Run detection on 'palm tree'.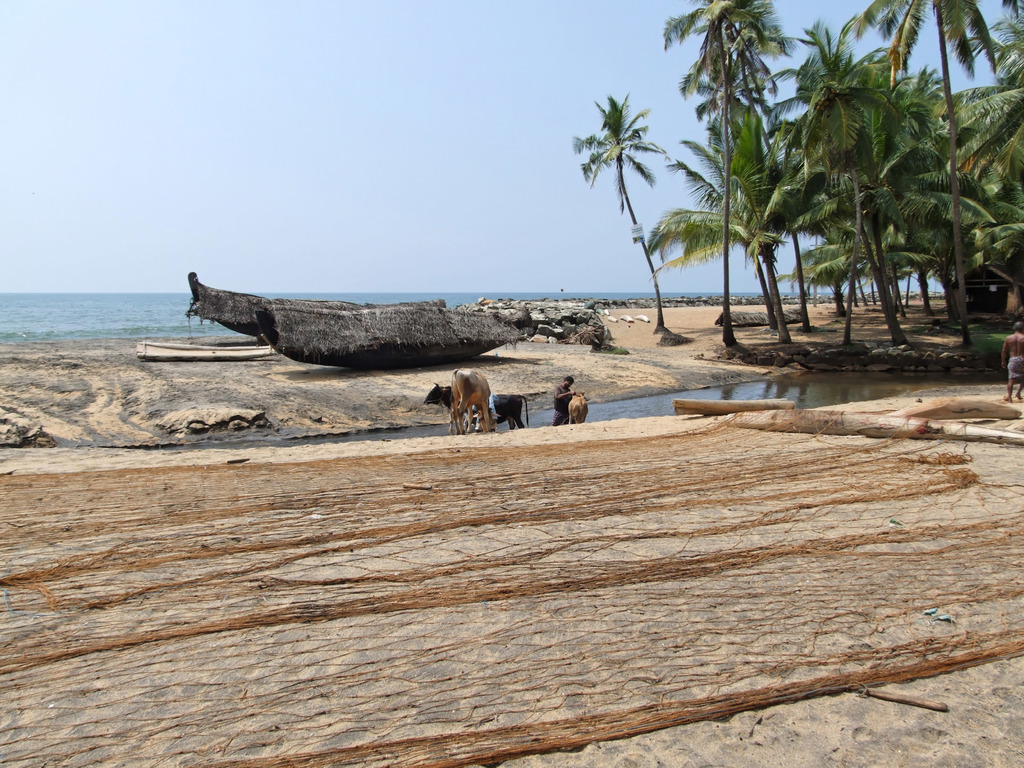
Result: bbox=[687, 111, 786, 319].
